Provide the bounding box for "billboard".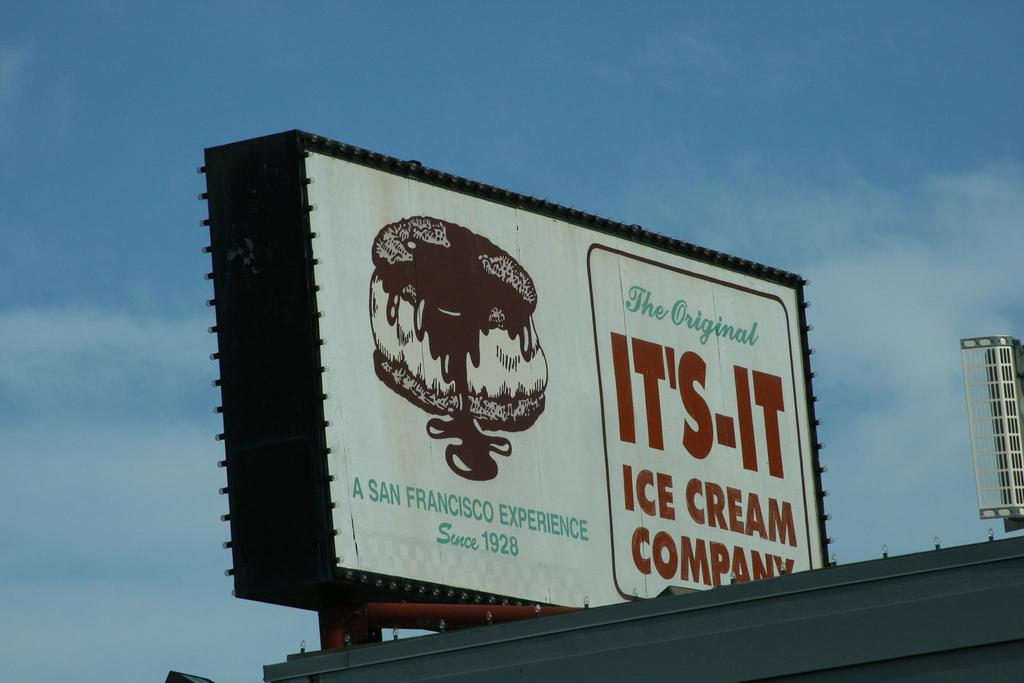
(x1=319, y1=153, x2=834, y2=606).
